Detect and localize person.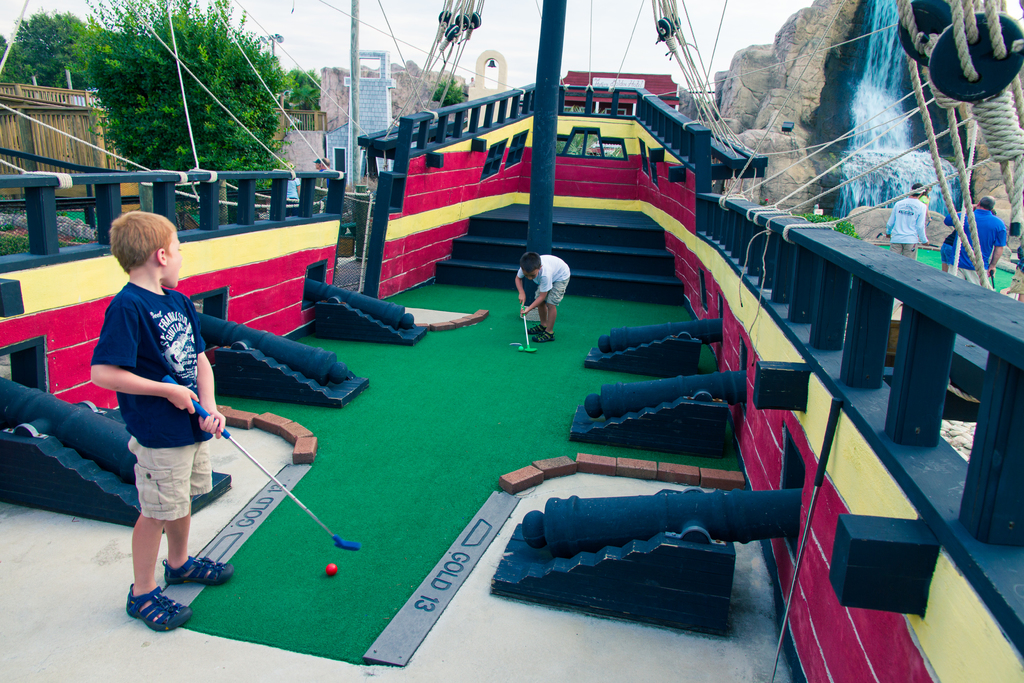
Localized at crop(516, 250, 575, 345).
